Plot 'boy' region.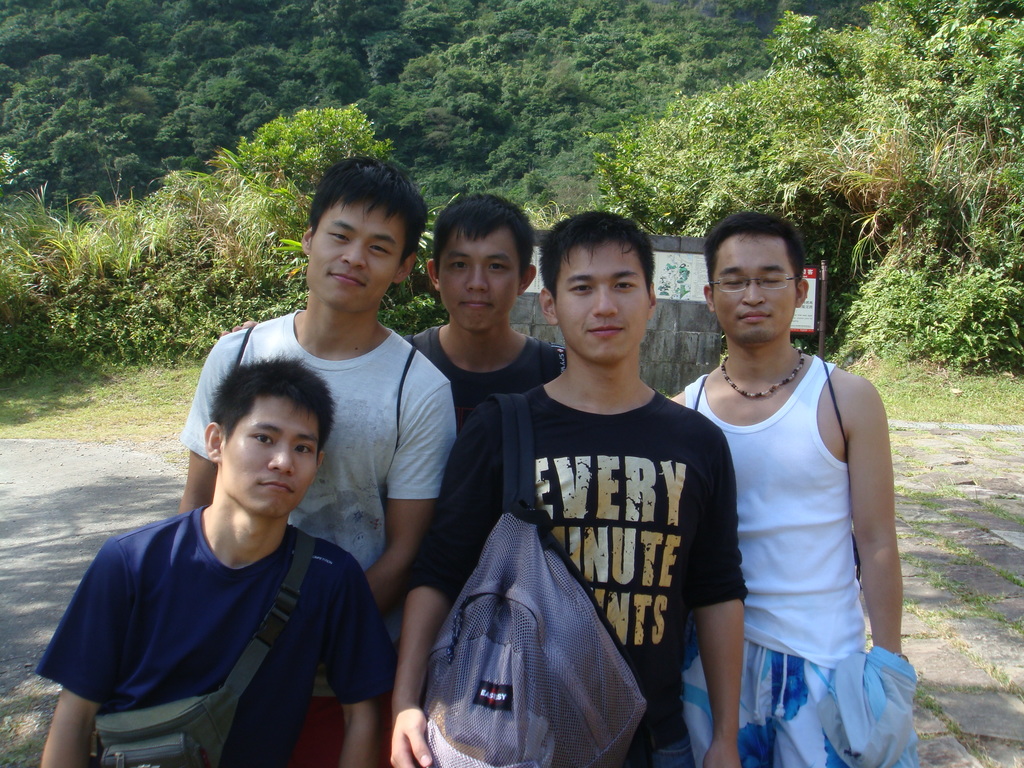
Plotted at region(176, 156, 456, 767).
